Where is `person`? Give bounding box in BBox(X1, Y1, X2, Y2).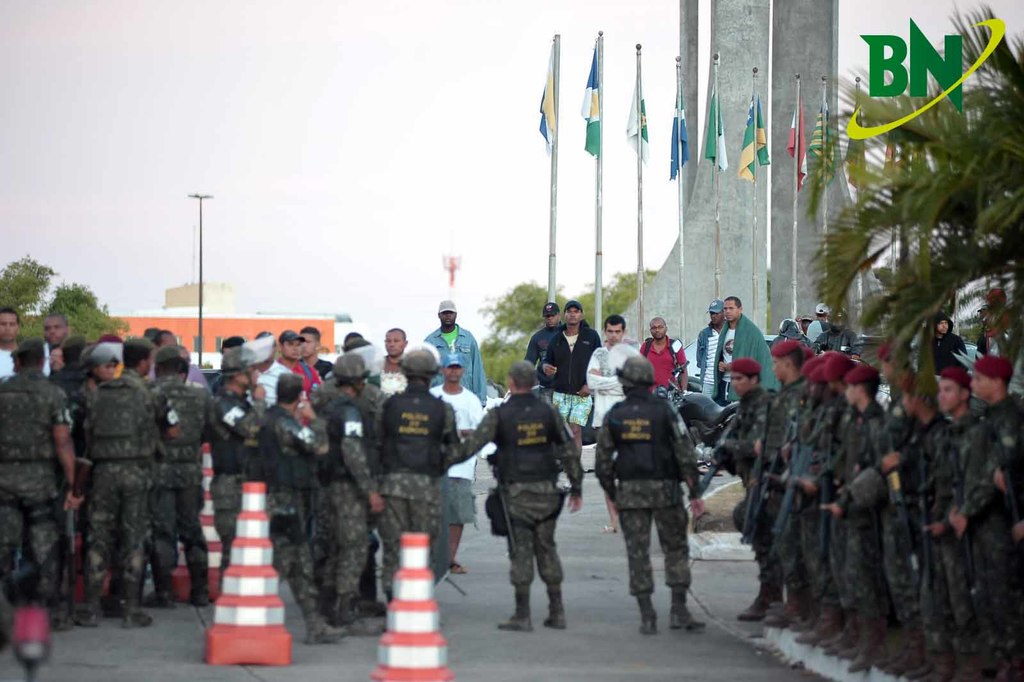
BBox(596, 306, 643, 401).
